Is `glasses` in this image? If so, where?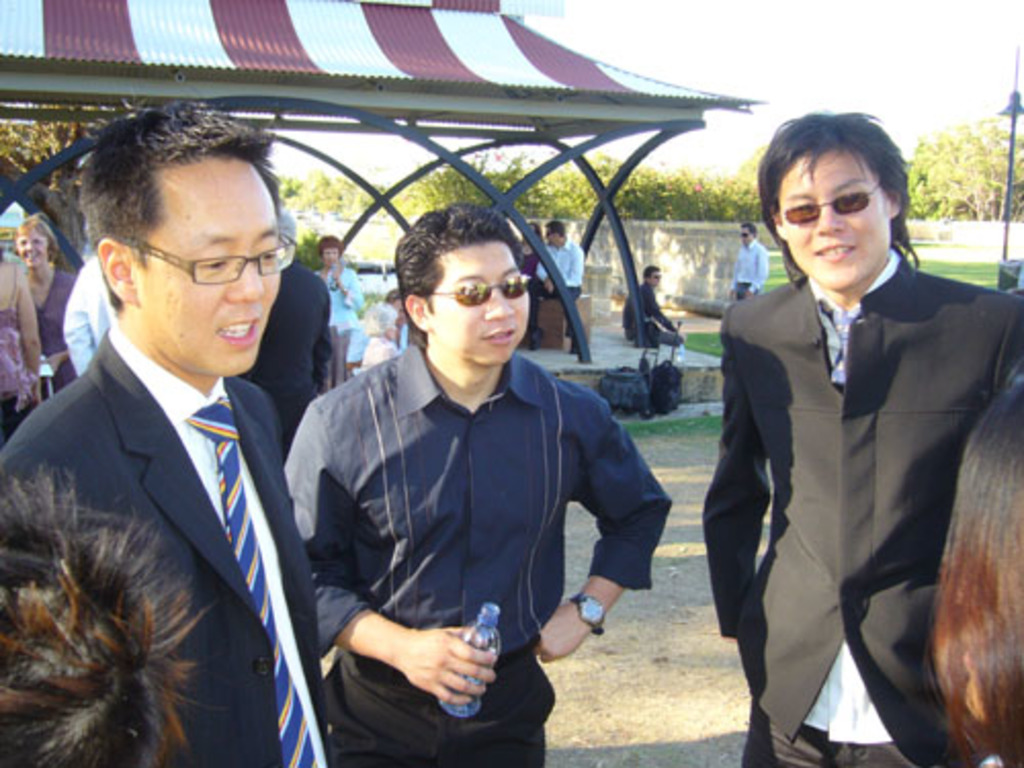
Yes, at 649/272/666/276.
